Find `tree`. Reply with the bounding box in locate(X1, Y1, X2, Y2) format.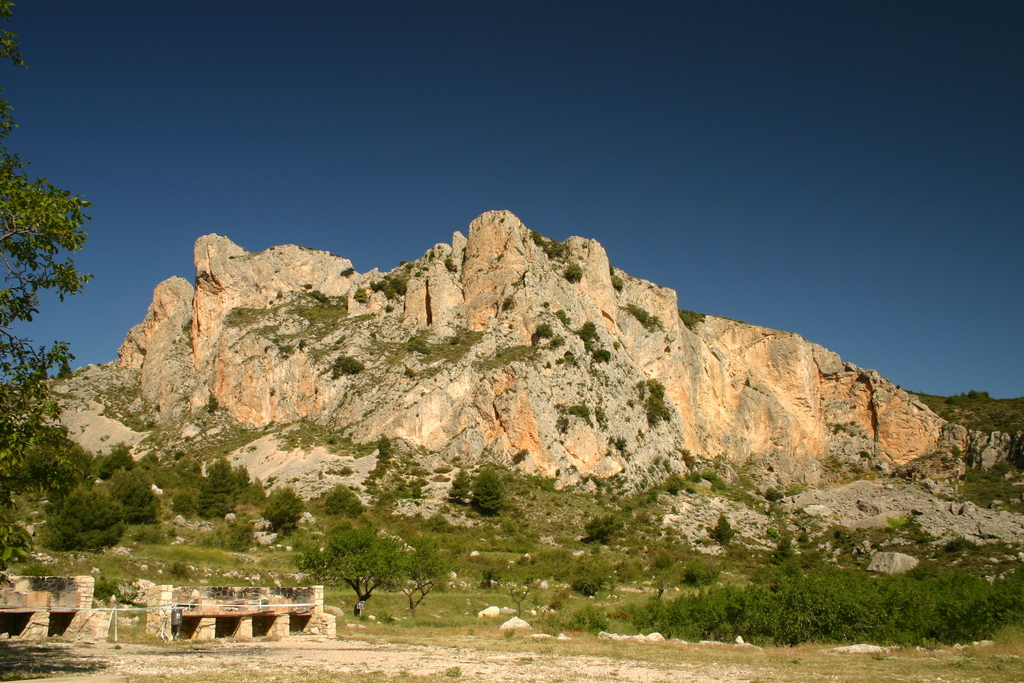
locate(326, 483, 365, 520).
